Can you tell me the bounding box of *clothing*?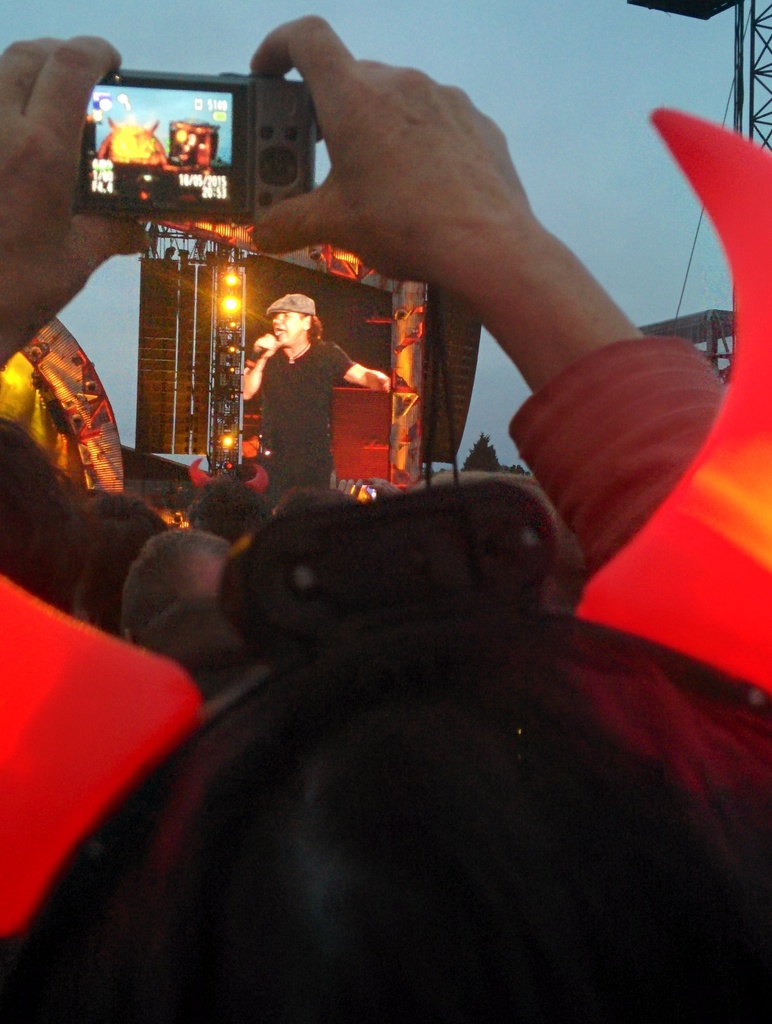
[left=262, top=335, right=357, bottom=484].
